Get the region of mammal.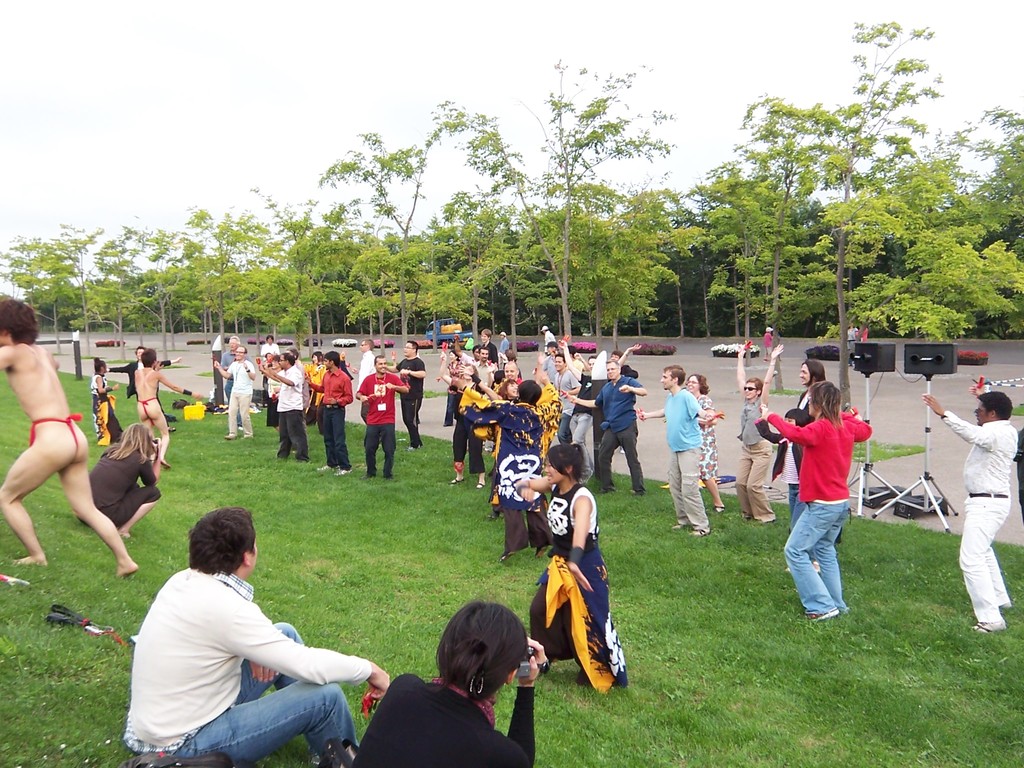
box(845, 323, 854, 347).
